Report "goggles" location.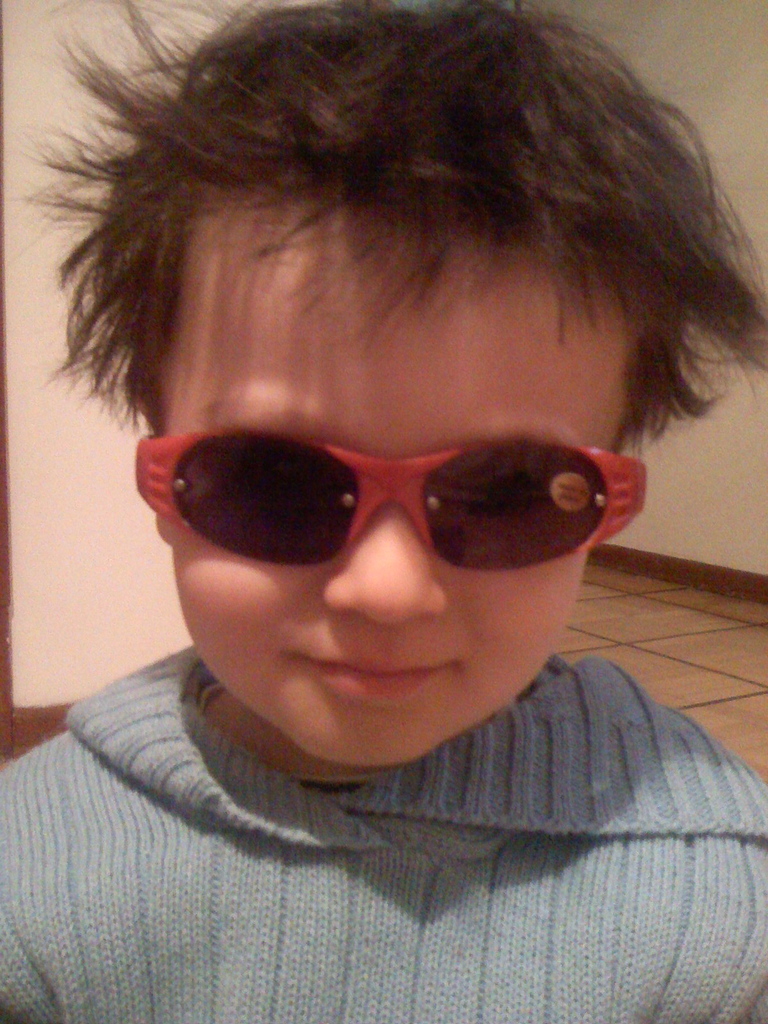
Report: x1=134 y1=425 x2=652 y2=575.
